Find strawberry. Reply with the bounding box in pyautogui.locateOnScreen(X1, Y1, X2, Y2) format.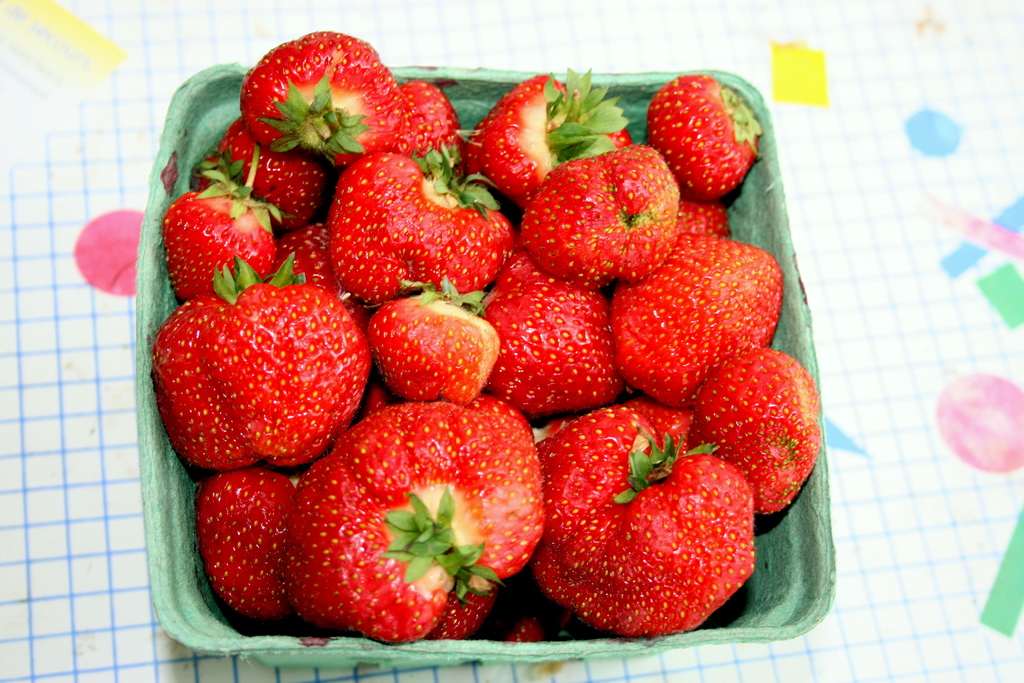
pyautogui.locateOnScreen(151, 260, 371, 494).
